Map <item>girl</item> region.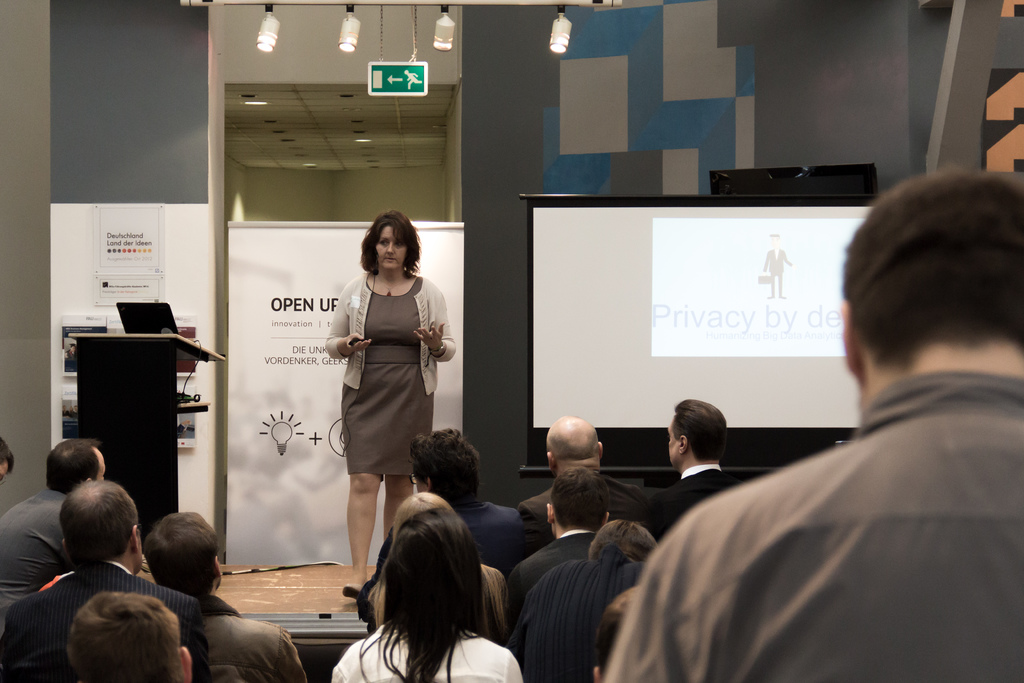
Mapped to (x1=325, y1=210, x2=460, y2=599).
